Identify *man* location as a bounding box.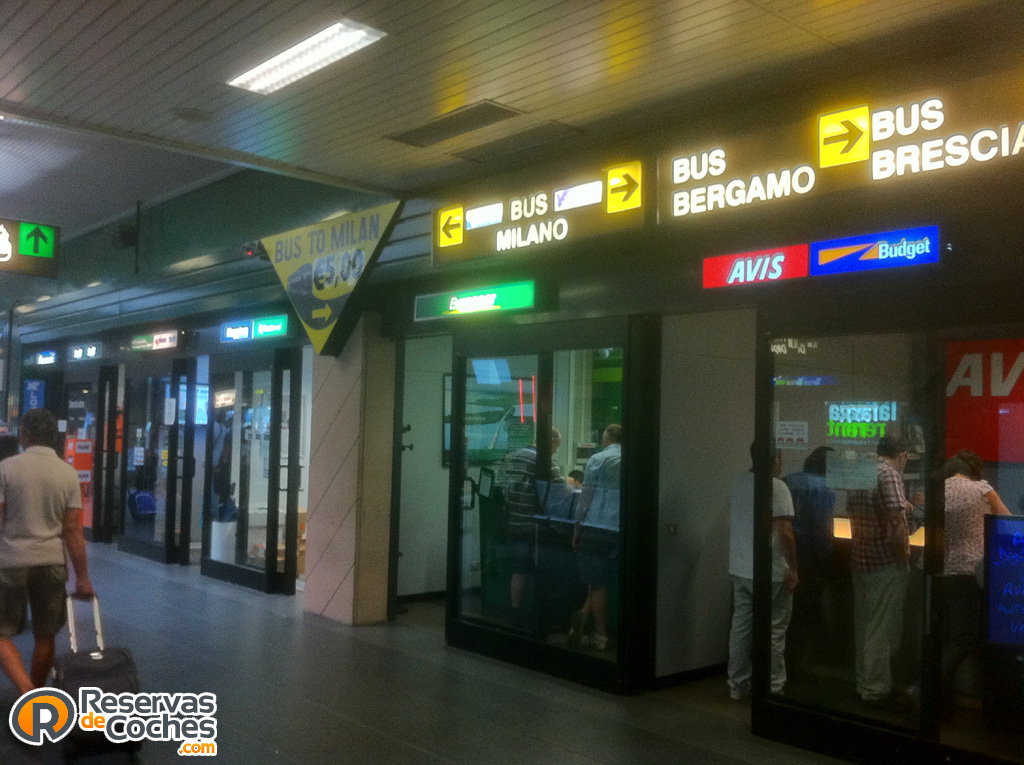
{"left": 0, "top": 435, "right": 88, "bottom": 615}.
